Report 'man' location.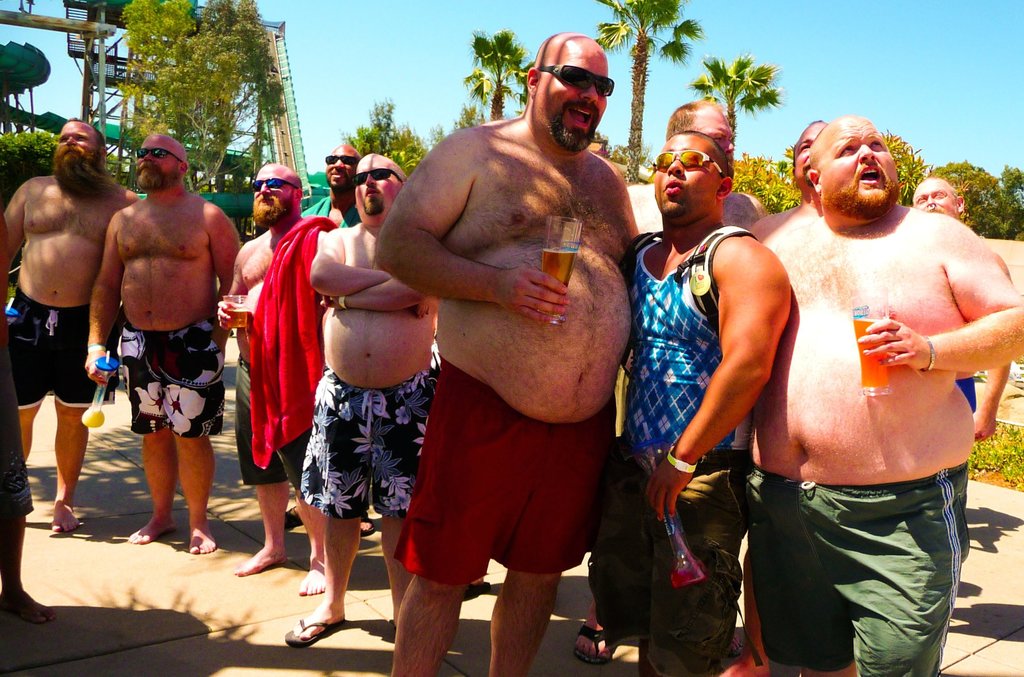
Report: (711,97,1009,648).
